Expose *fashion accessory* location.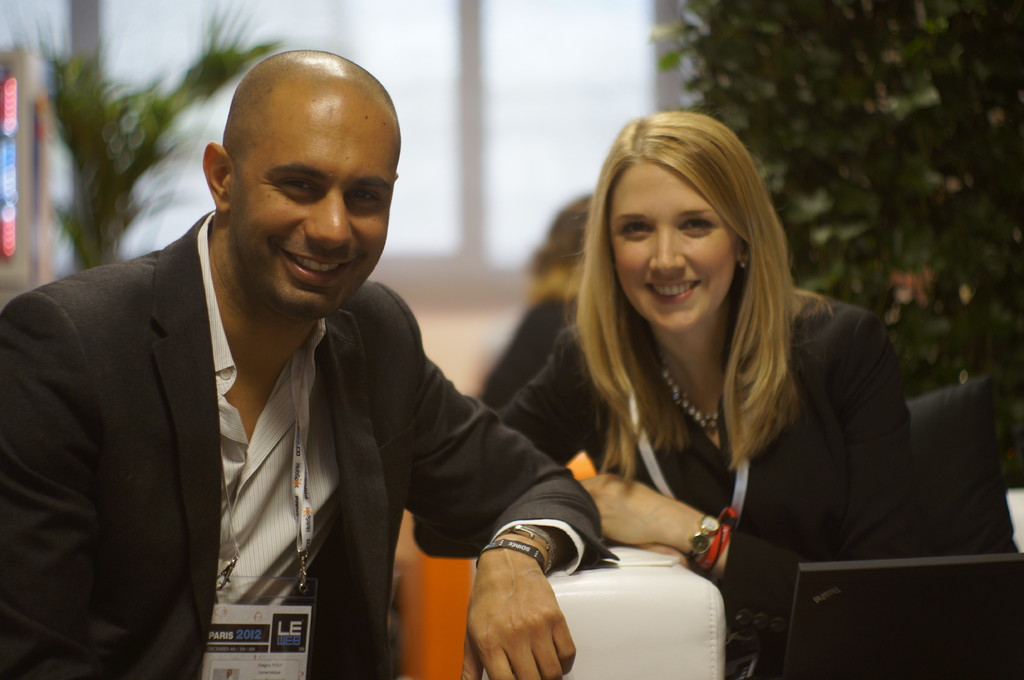
Exposed at box=[656, 351, 719, 435].
